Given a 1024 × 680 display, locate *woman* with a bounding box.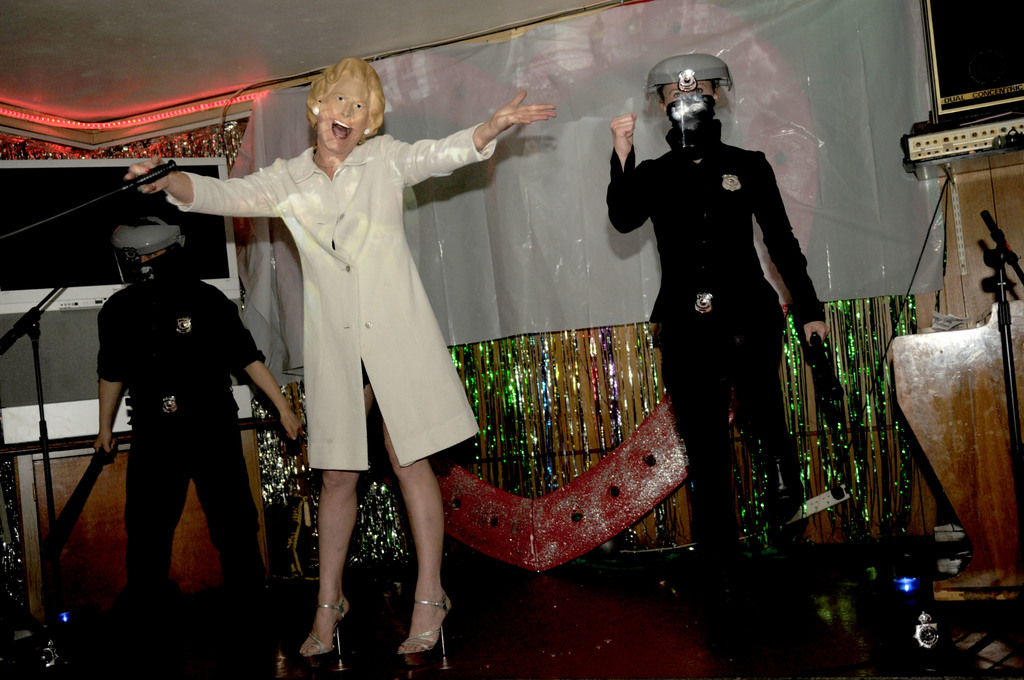
Located: (607, 51, 842, 558).
